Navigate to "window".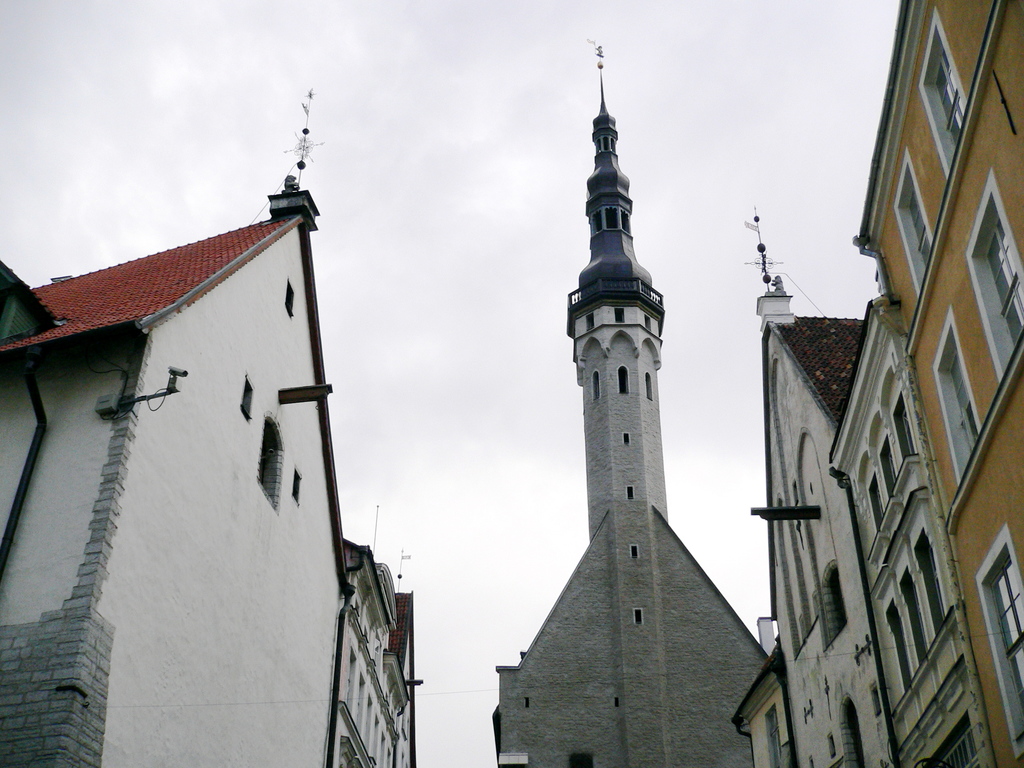
Navigation target: [255, 420, 277, 506].
